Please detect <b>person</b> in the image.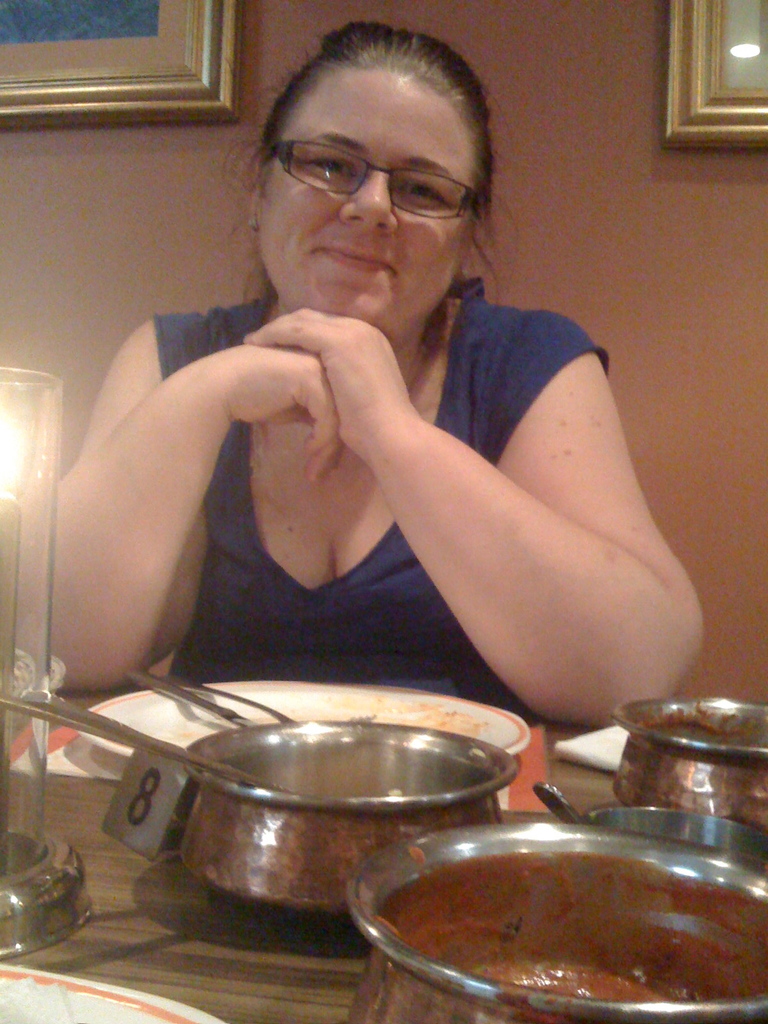
Rect(5, 22, 716, 725).
